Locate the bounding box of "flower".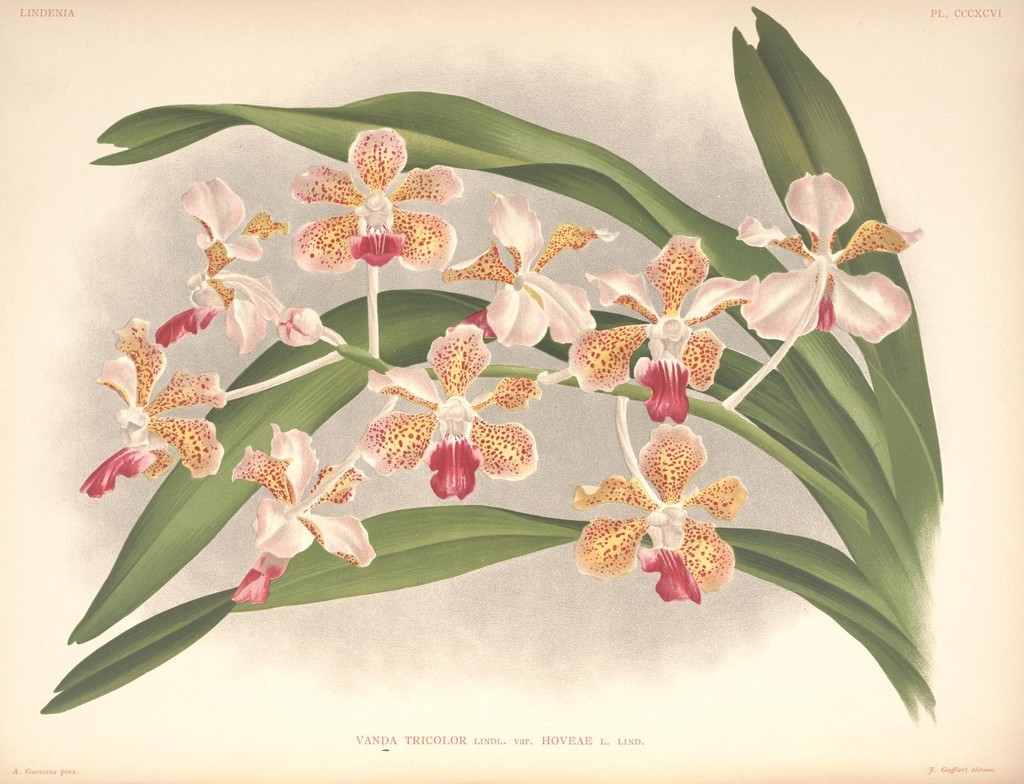
Bounding box: bbox(291, 127, 465, 273).
